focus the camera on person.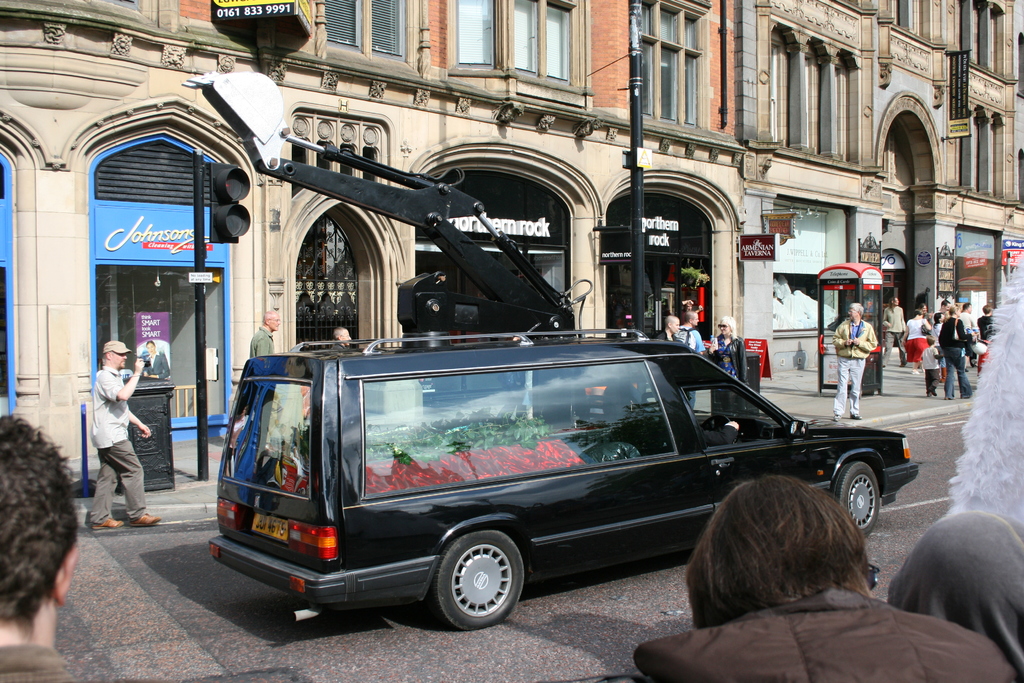
Focus region: locate(977, 304, 993, 342).
